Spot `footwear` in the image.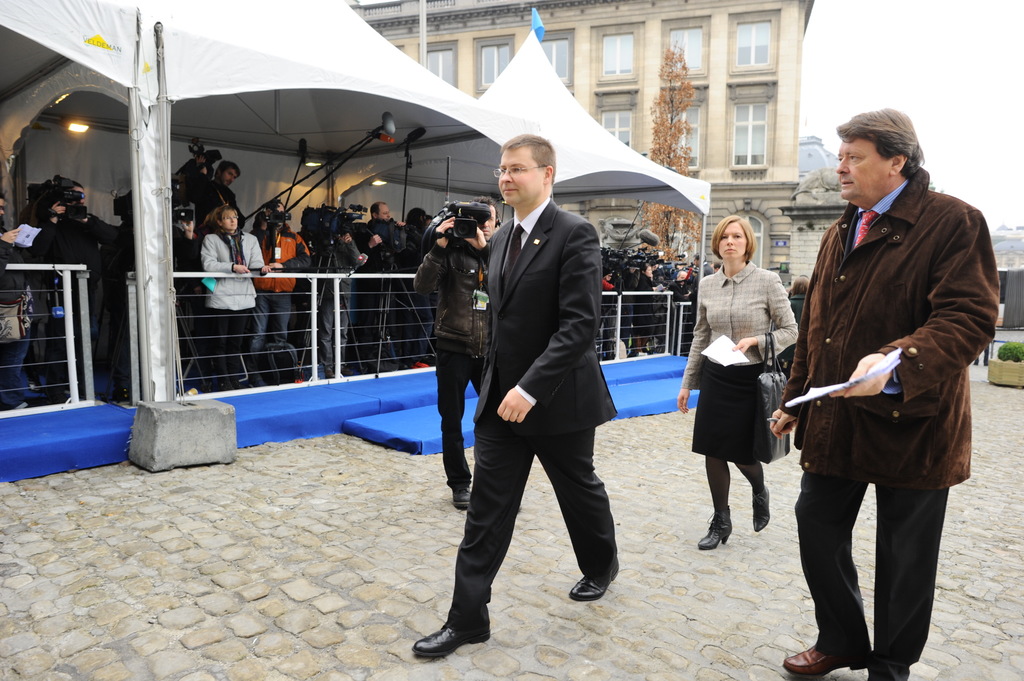
`footwear` found at BBox(695, 512, 736, 549).
